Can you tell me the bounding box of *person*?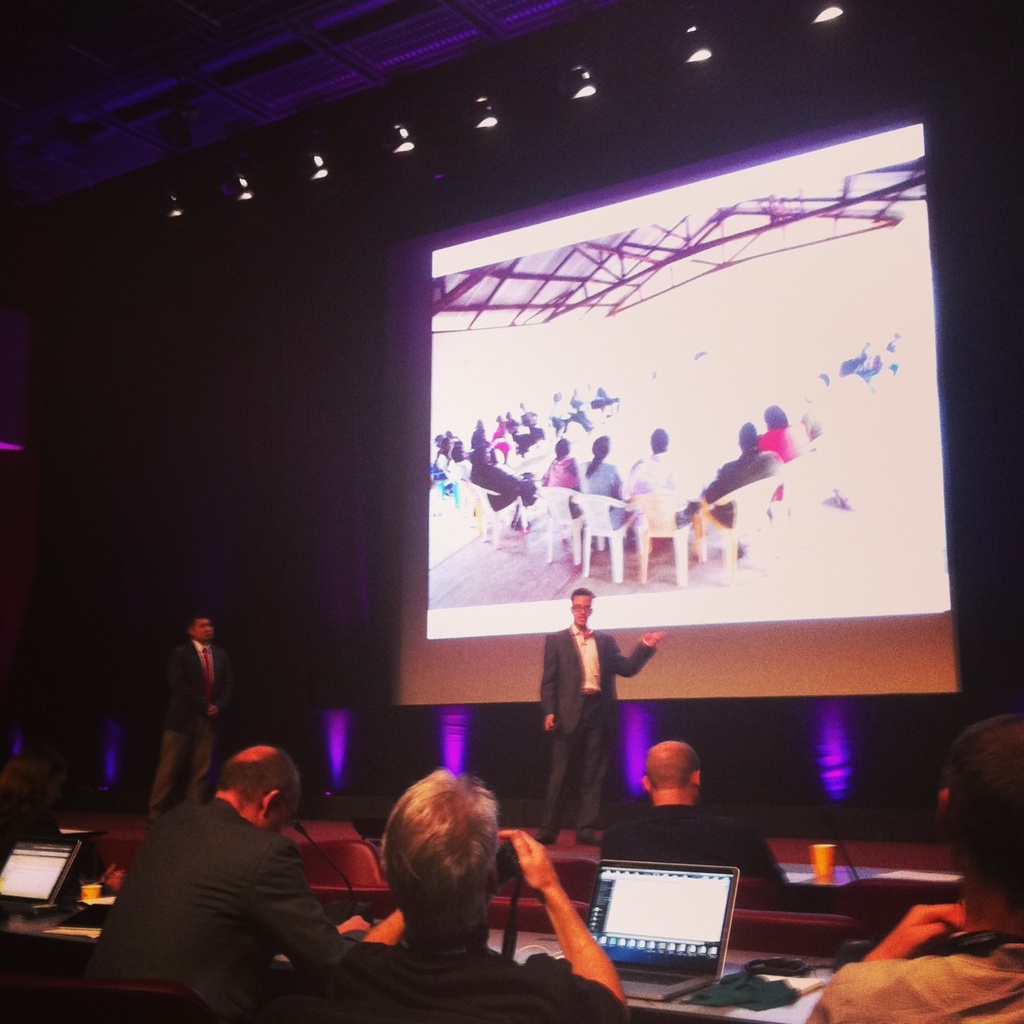
{"left": 327, "top": 780, "right": 636, "bottom": 1020}.
